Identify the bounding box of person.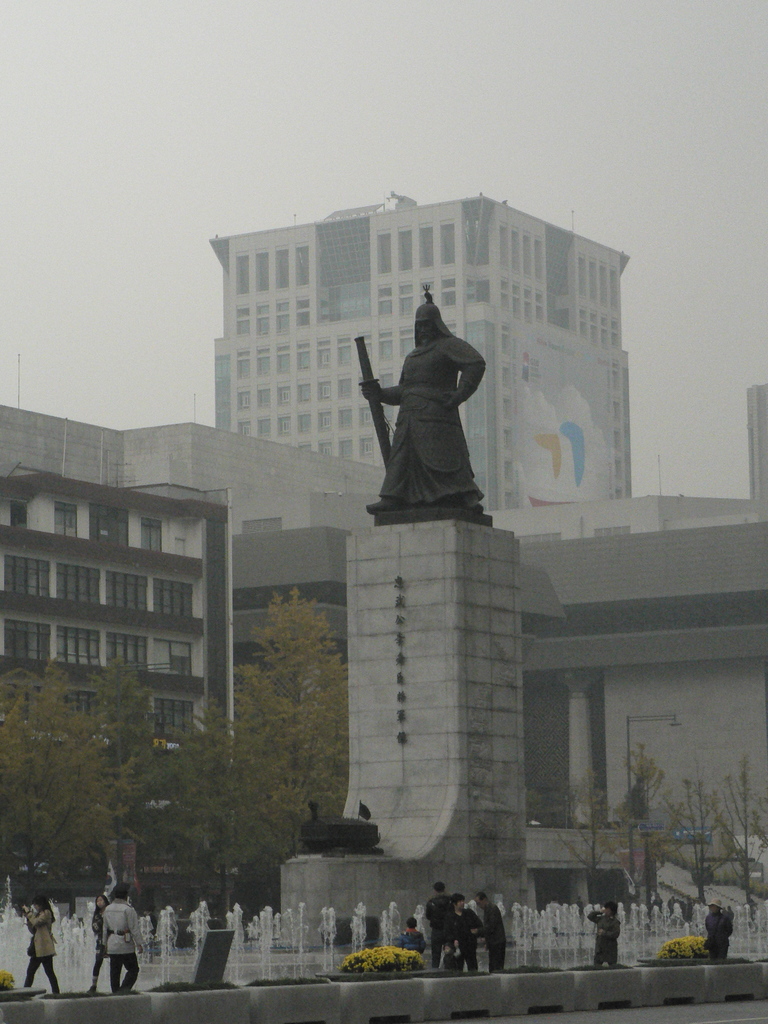
19:889:59:996.
